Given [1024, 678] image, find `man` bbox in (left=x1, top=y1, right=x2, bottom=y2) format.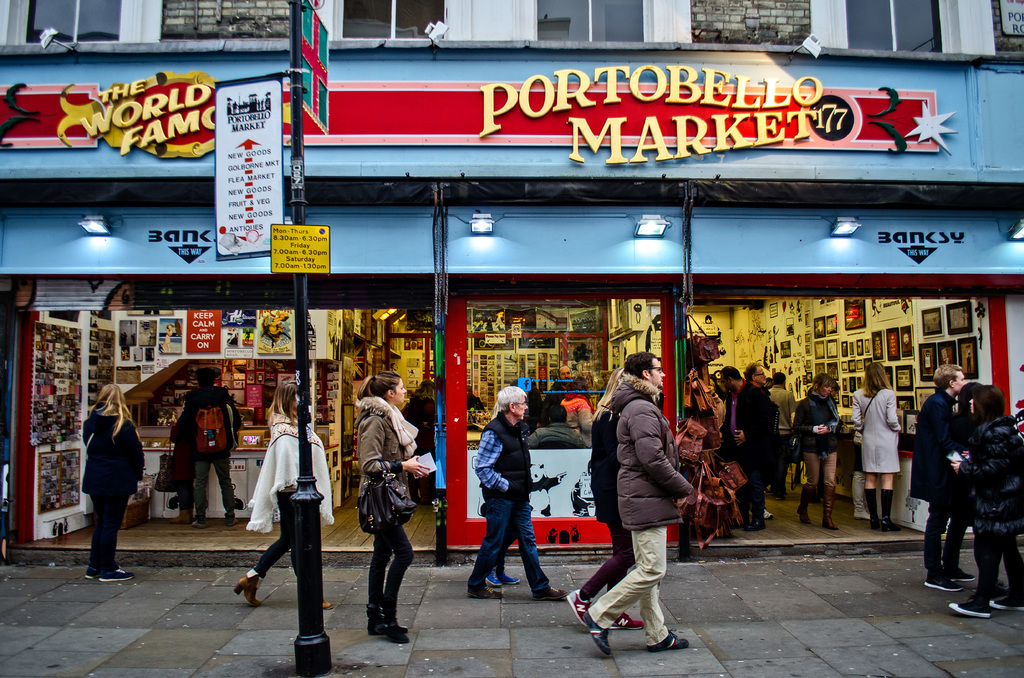
(left=524, top=408, right=588, bottom=451).
